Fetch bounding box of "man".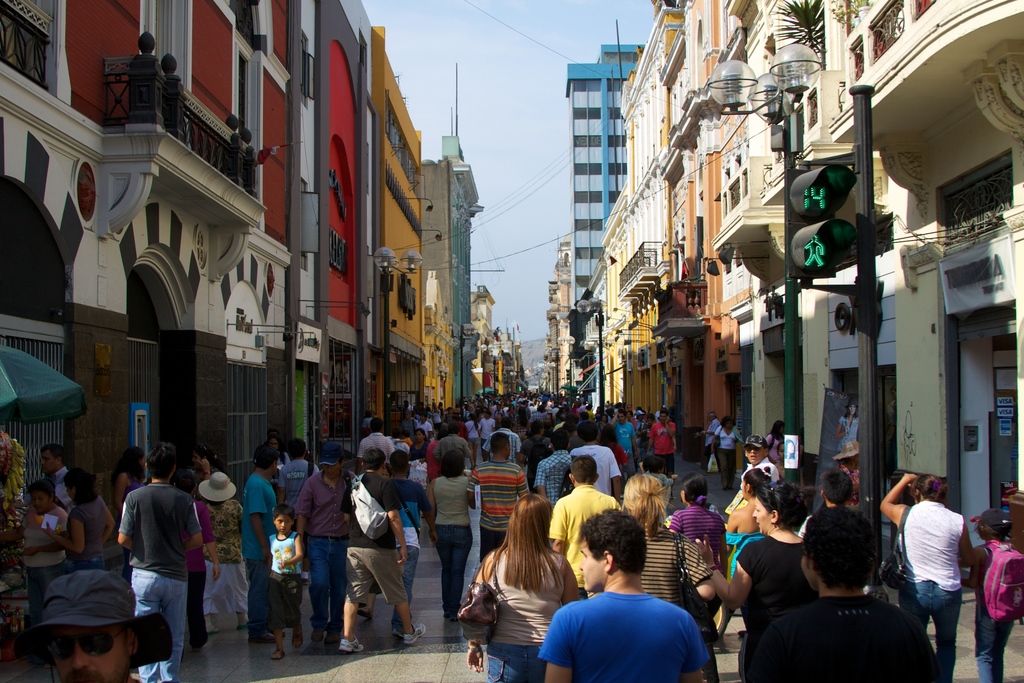
Bbox: crop(420, 413, 432, 440).
